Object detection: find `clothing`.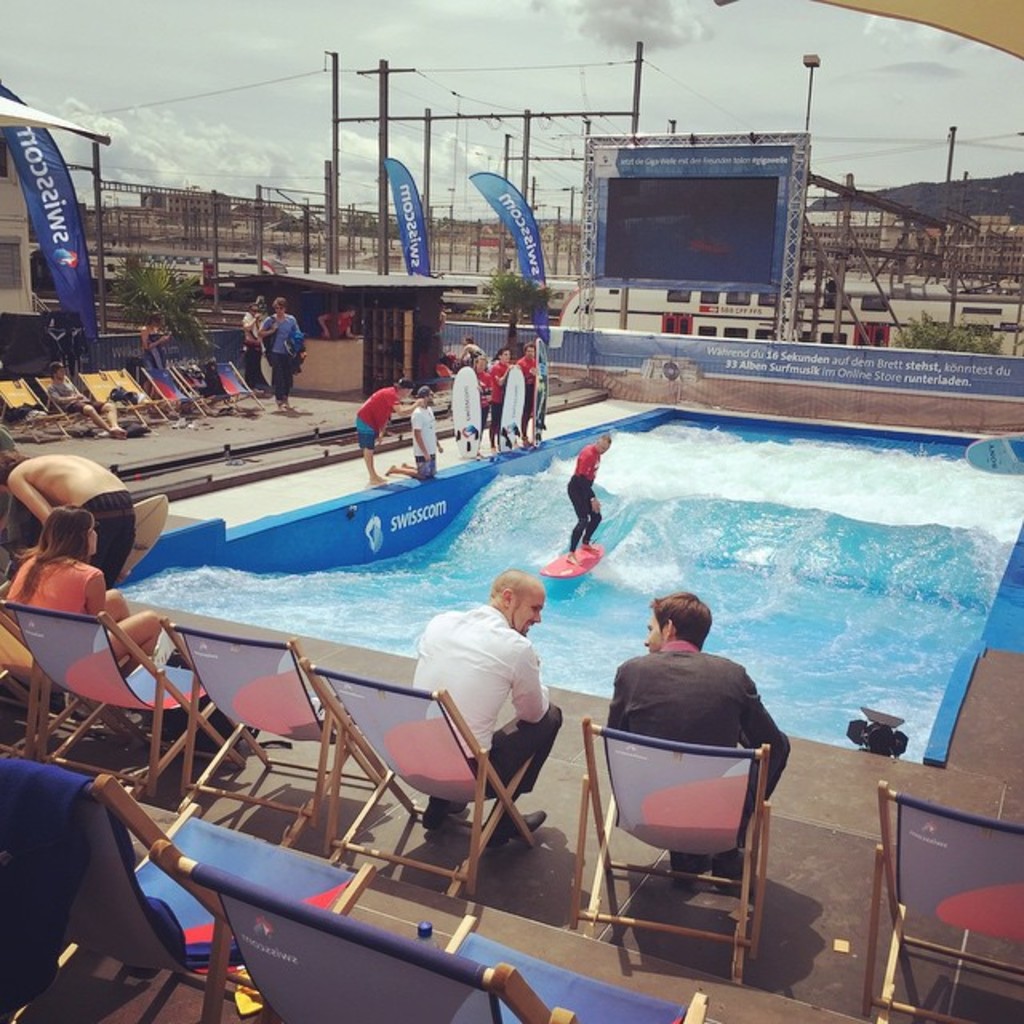
[320,314,349,339].
